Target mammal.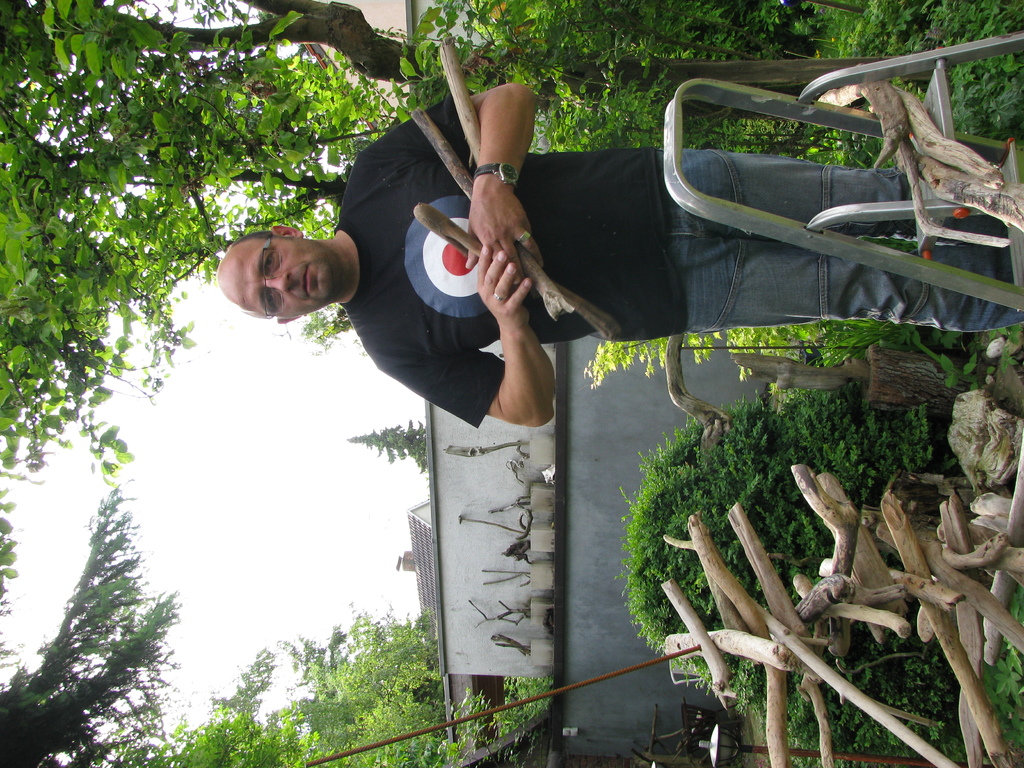
Target region: rect(300, 59, 988, 400).
